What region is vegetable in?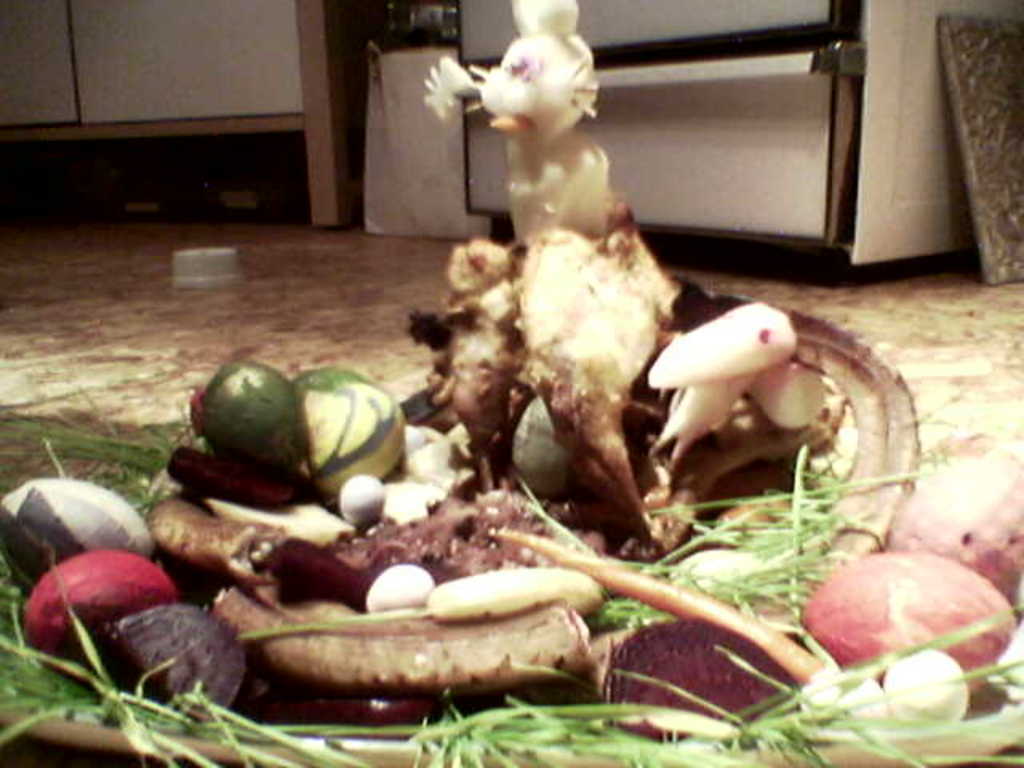
797/549/1018/693.
